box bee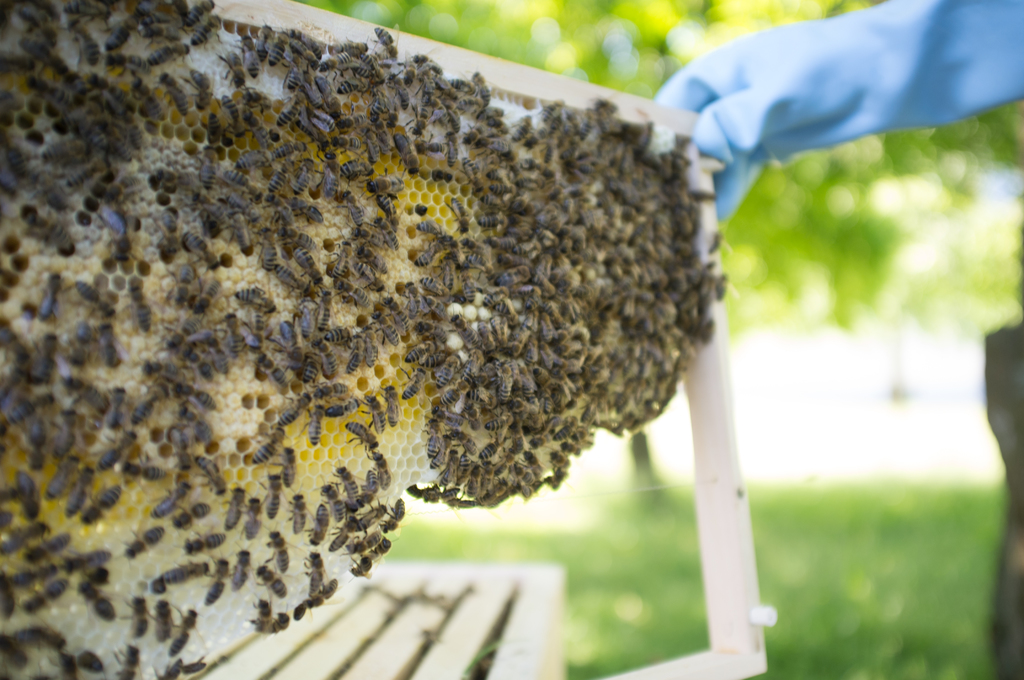
l=357, t=396, r=385, b=436
